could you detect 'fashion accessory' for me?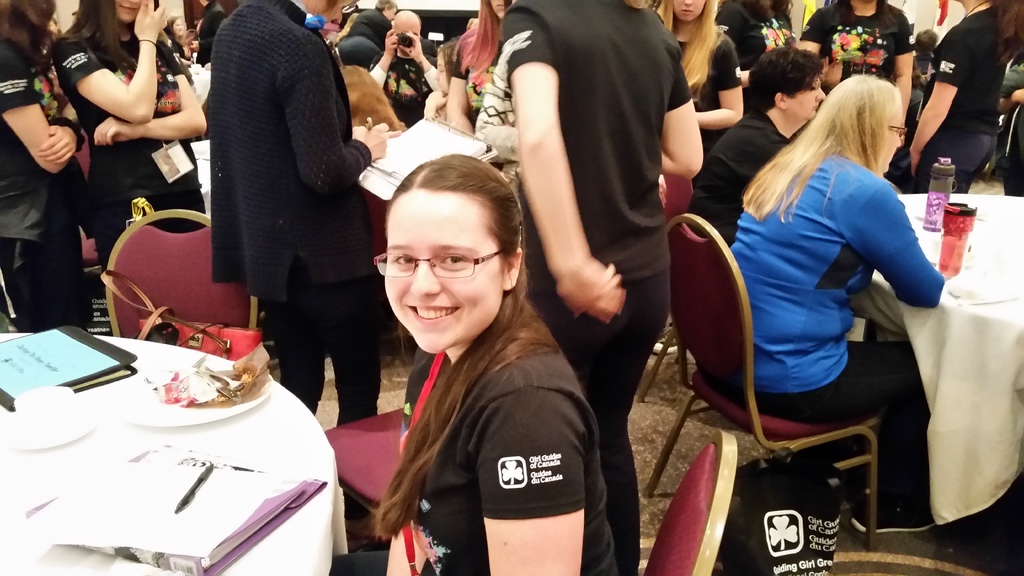
Detection result: bbox=(136, 324, 179, 344).
